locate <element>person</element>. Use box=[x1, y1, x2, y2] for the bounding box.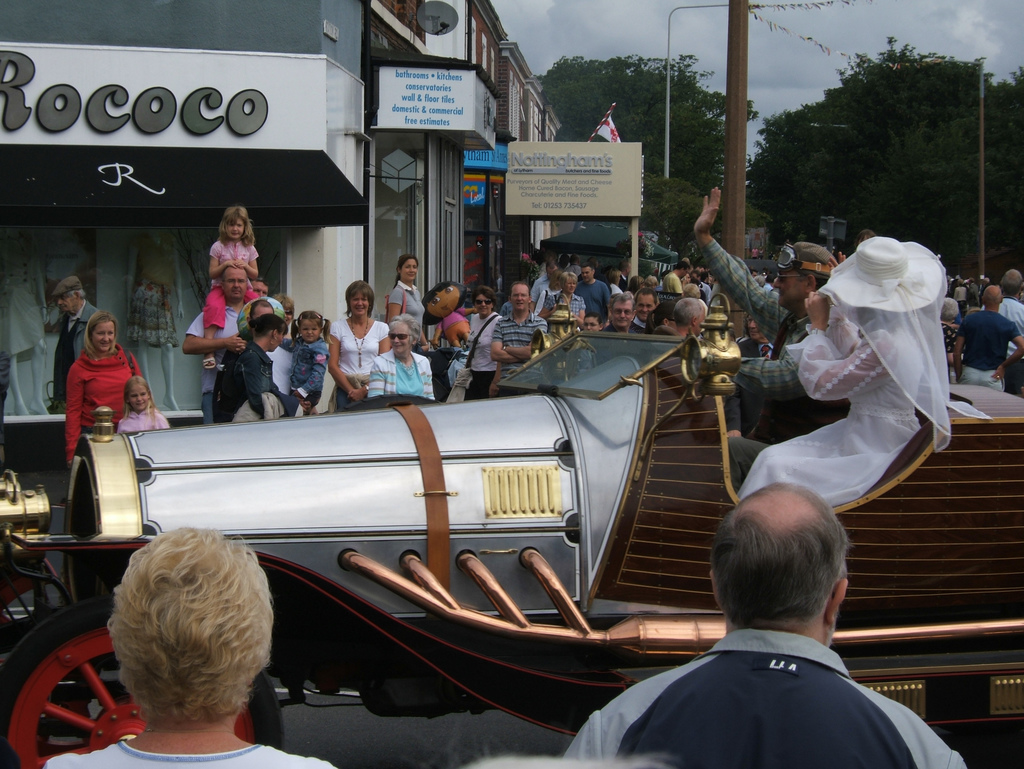
box=[202, 199, 264, 342].
